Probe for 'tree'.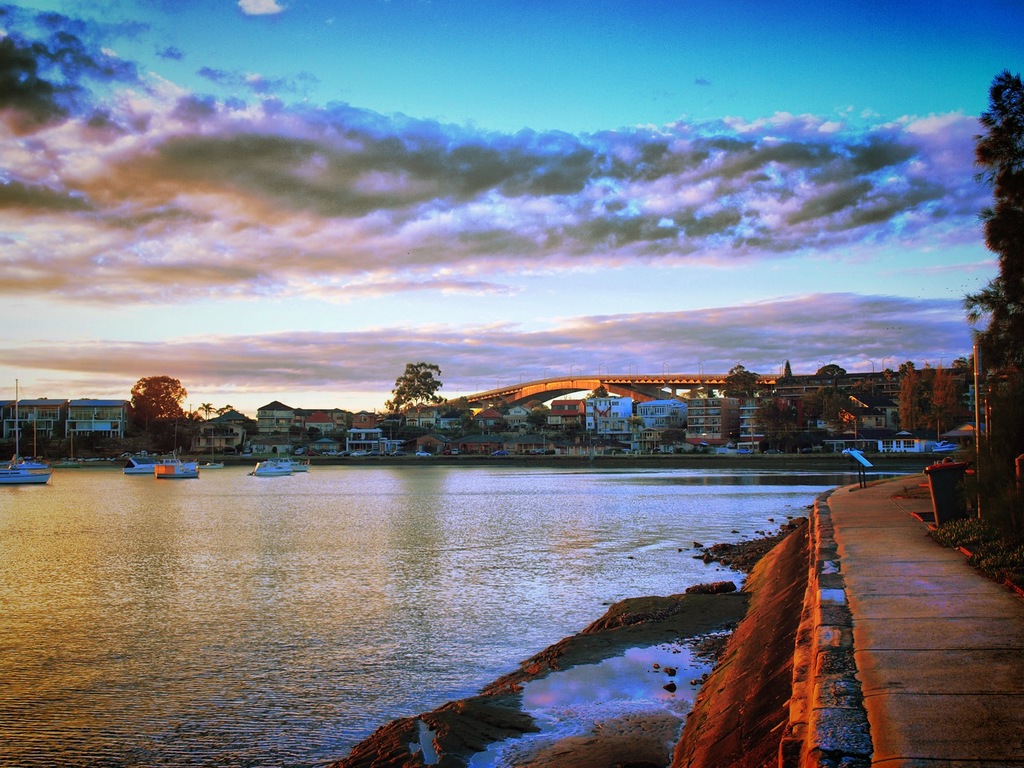
Probe result: bbox=[885, 358, 969, 439].
